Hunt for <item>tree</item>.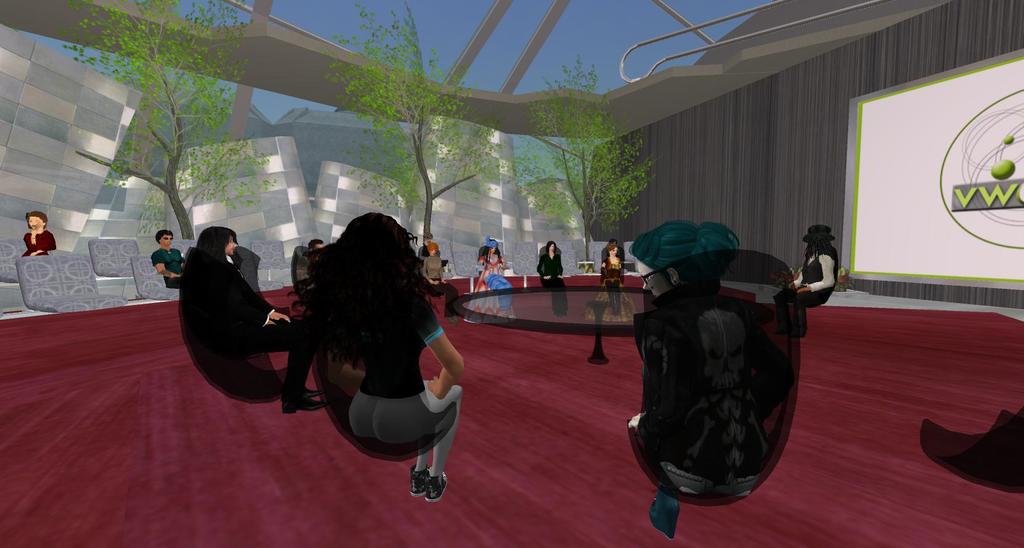
Hunted down at rect(504, 56, 659, 271).
